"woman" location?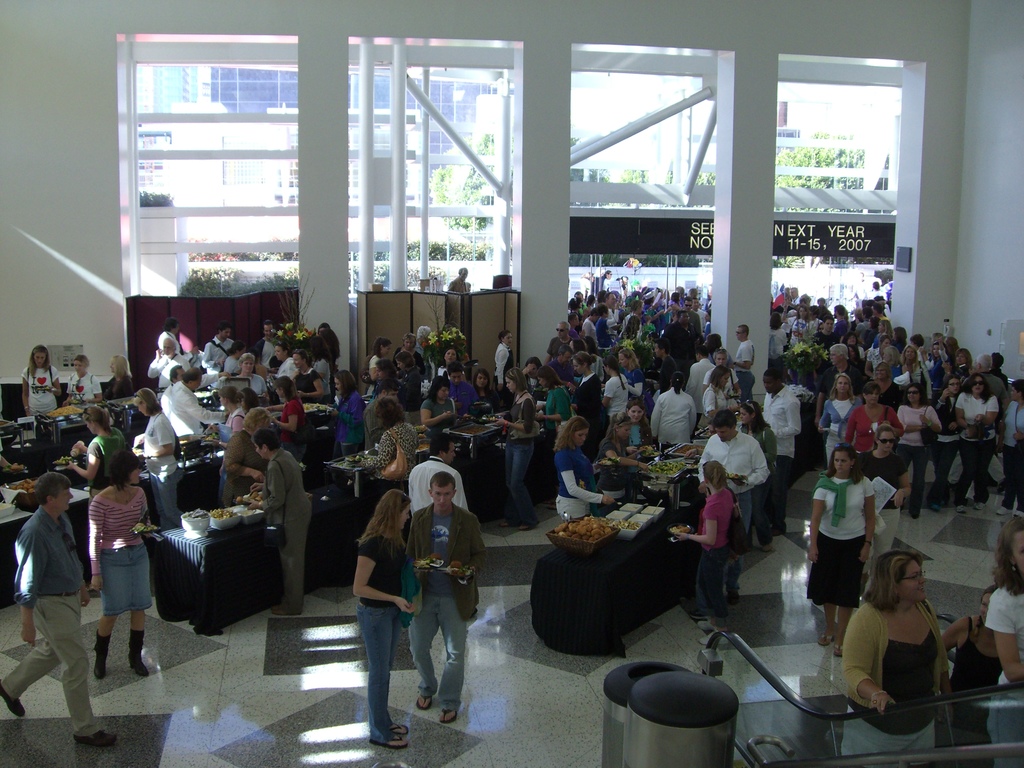
[62,406,129,515]
